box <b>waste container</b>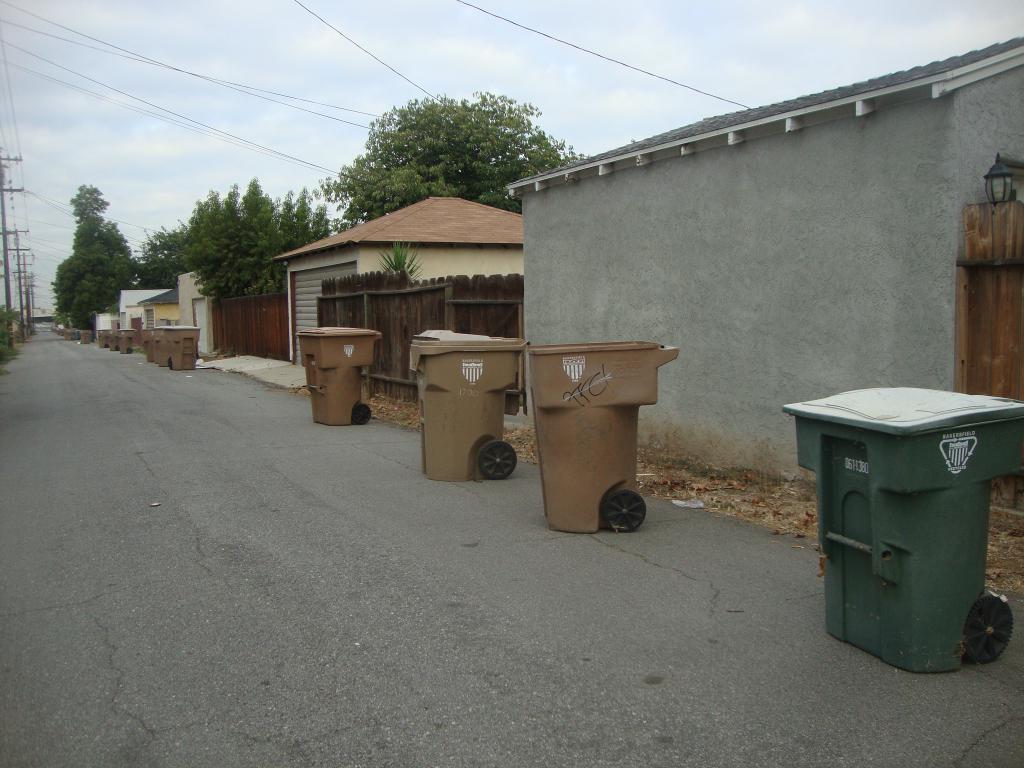
rect(531, 337, 687, 535)
